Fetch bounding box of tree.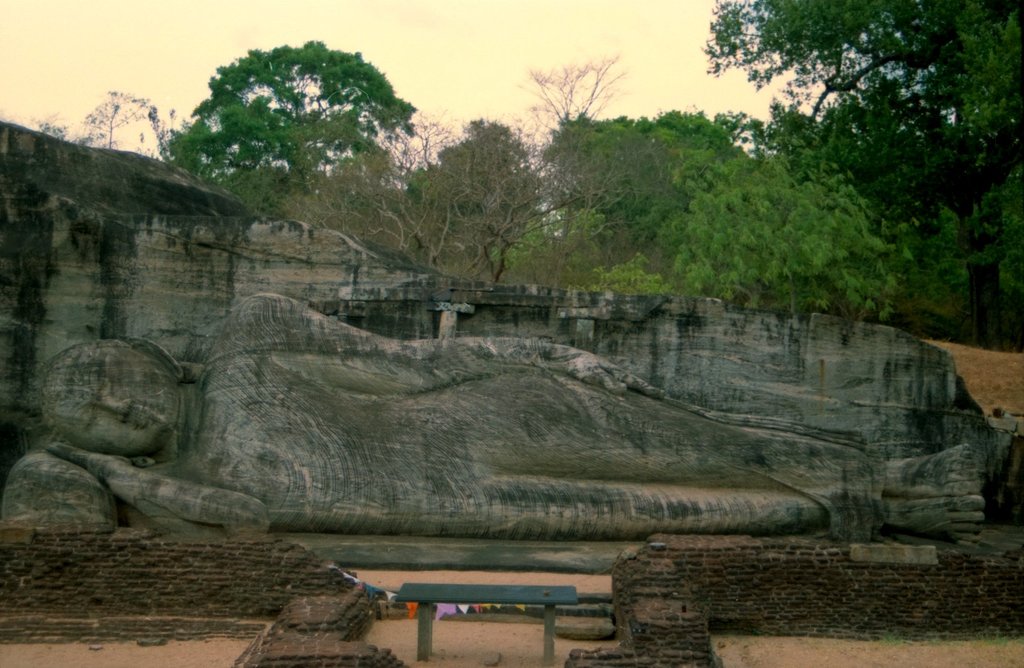
Bbox: {"x1": 29, "y1": 111, "x2": 72, "y2": 138}.
